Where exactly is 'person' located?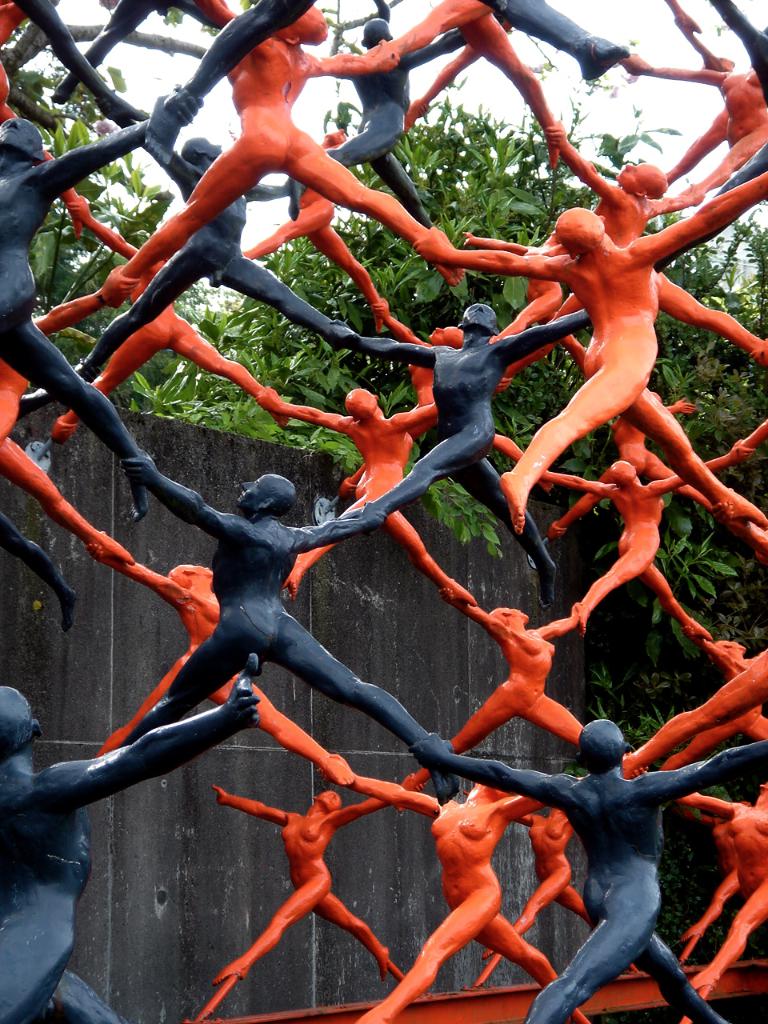
Its bounding box is [left=1, top=0, right=760, bottom=1021].
